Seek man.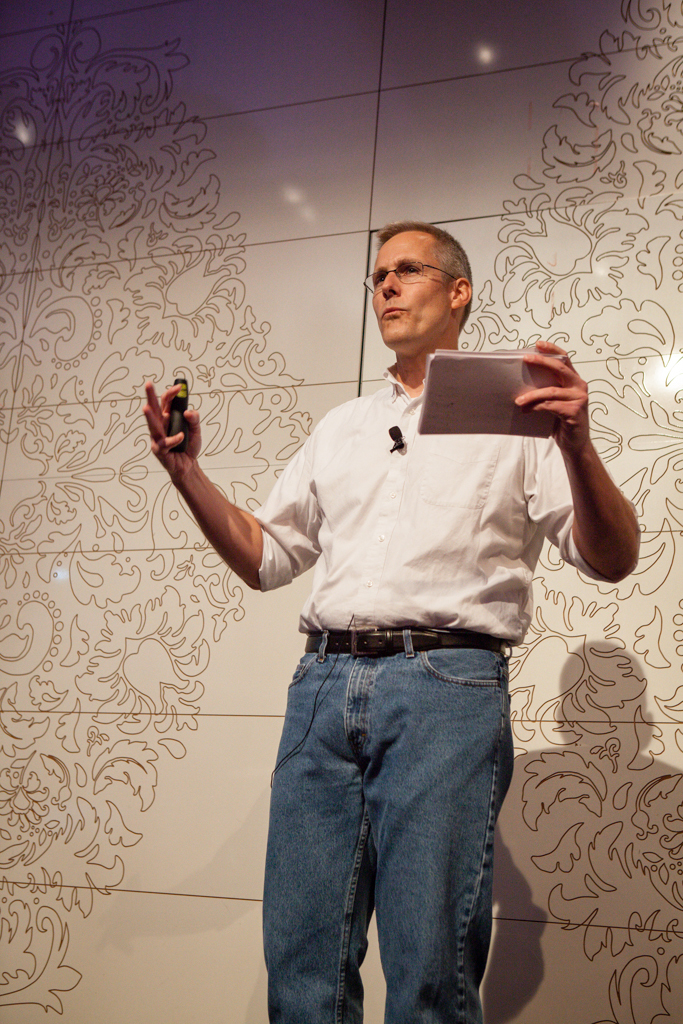
crop(142, 216, 638, 1023).
